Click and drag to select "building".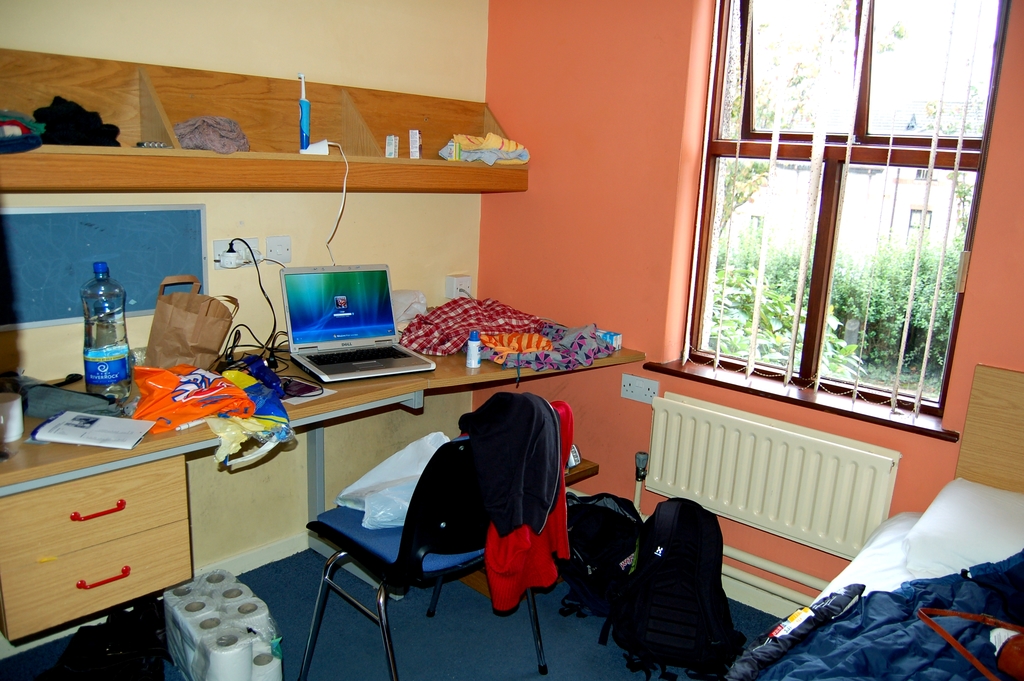
Selection: bbox=[0, 3, 1023, 680].
